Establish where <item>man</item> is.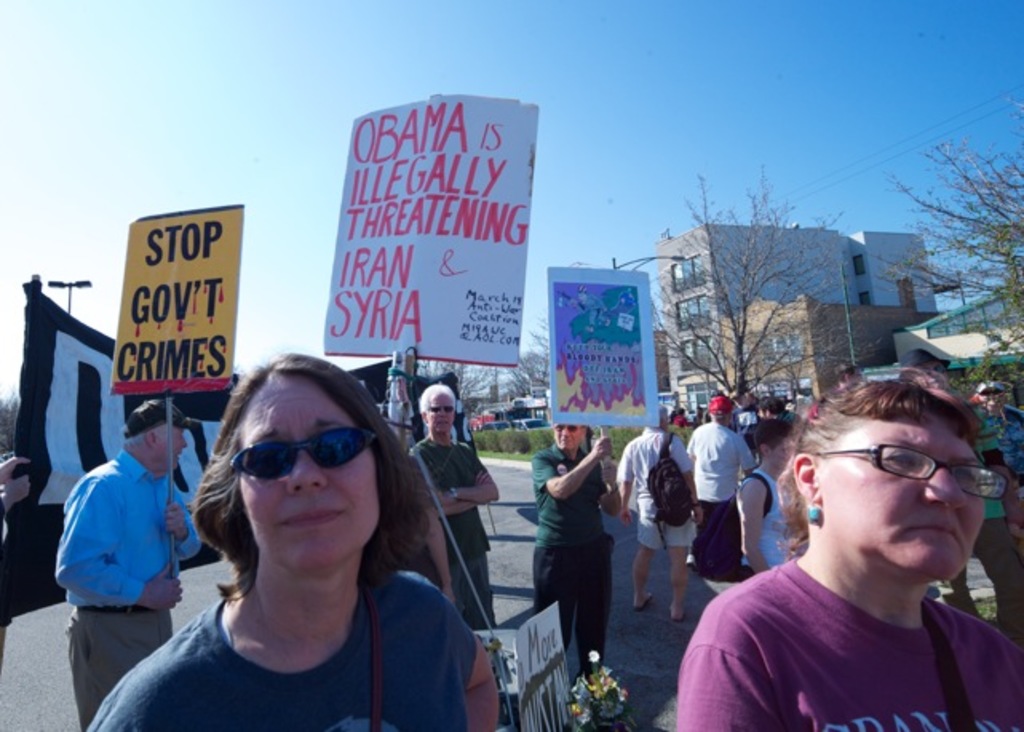
Established at box(685, 393, 762, 577).
